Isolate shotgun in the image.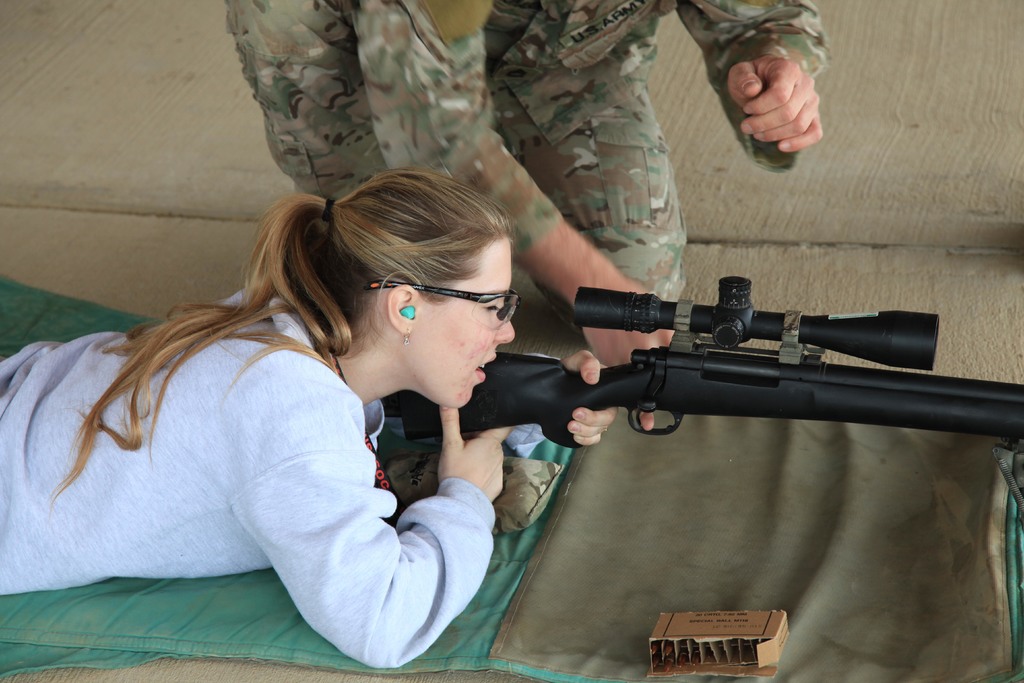
Isolated region: detection(392, 272, 1023, 440).
